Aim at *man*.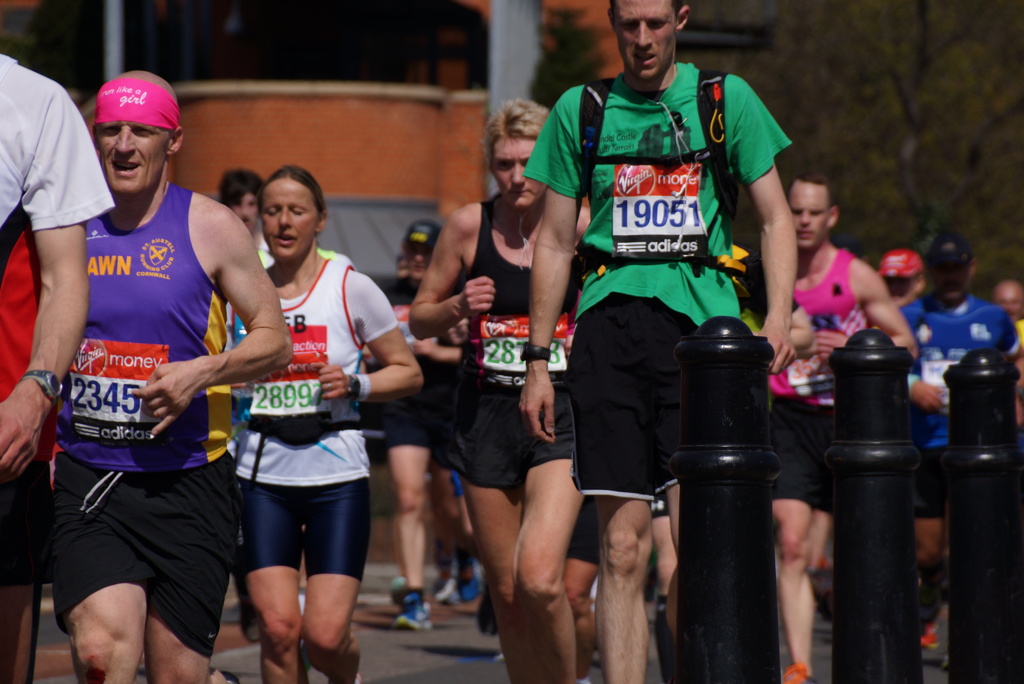
Aimed at [774,165,915,683].
